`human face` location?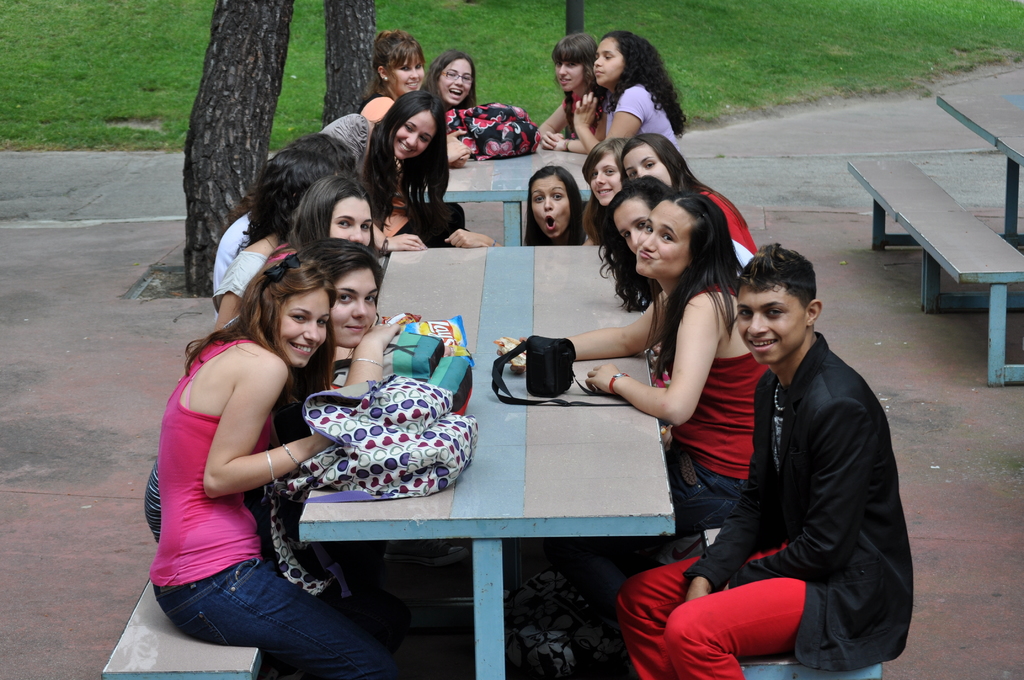
{"x1": 390, "y1": 52, "x2": 425, "y2": 94}
